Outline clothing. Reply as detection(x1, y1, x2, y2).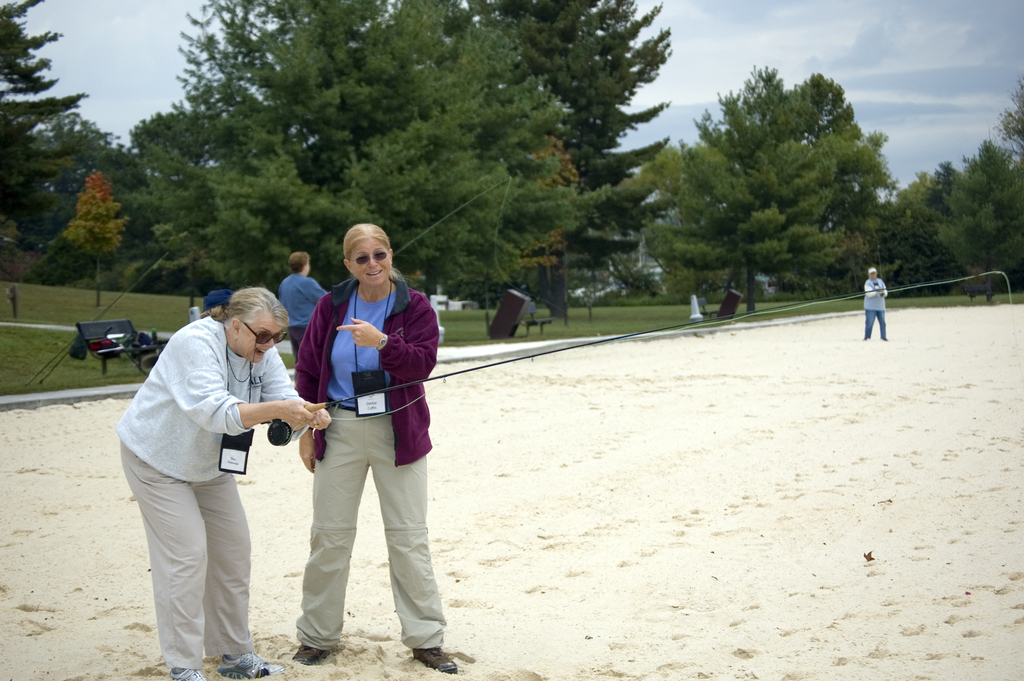
detection(115, 316, 308, 671).
